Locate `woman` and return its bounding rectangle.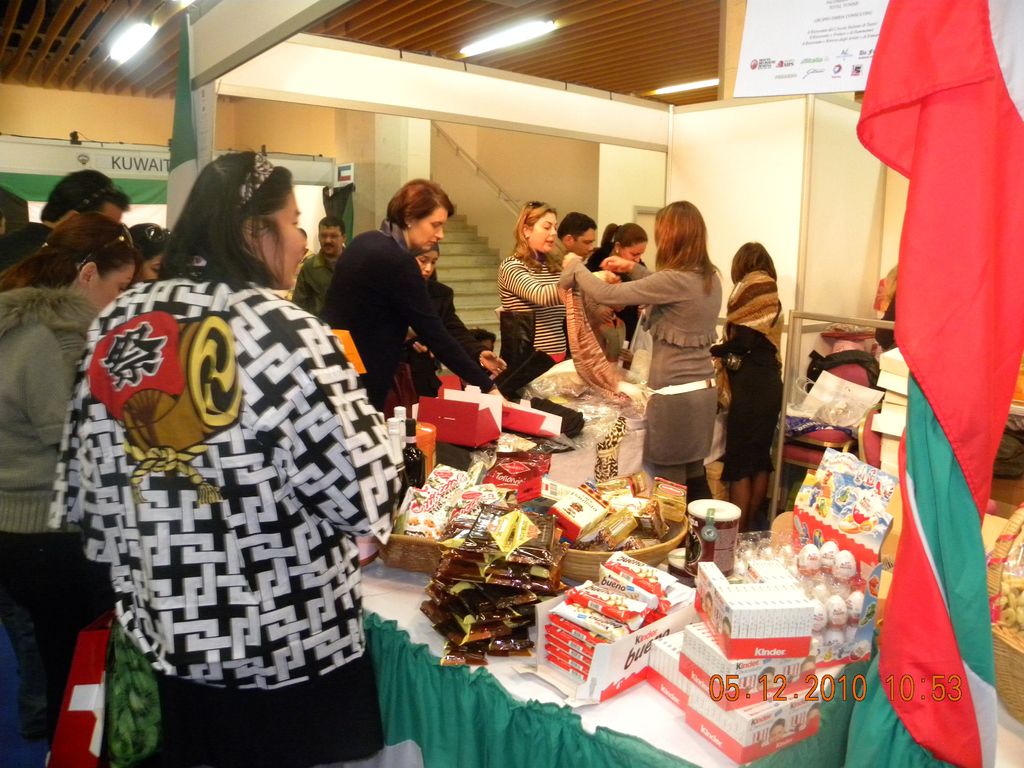
(401, 243, 512, 381).
